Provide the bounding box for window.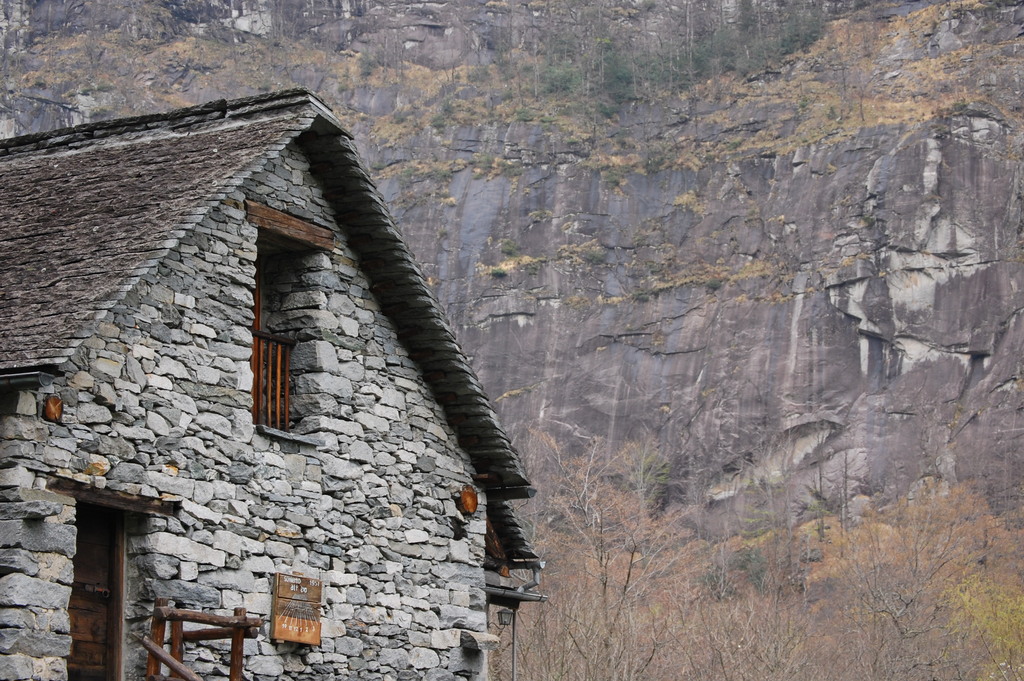
box(56, 487, 180, 680).
